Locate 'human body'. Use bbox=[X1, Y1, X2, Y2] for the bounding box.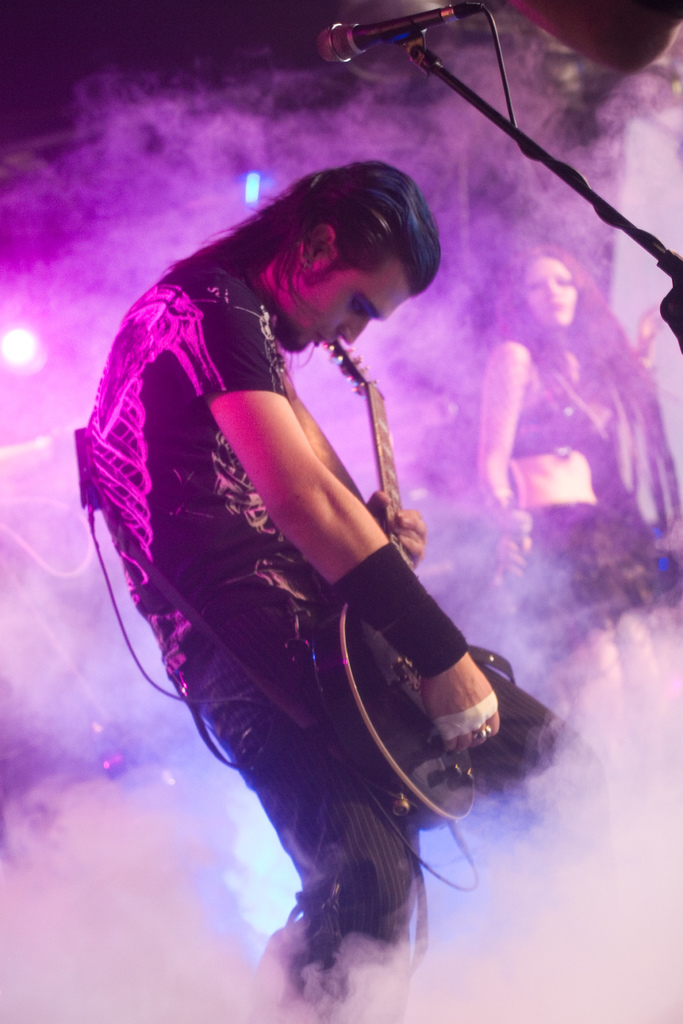
bbox=[70, 167, 513, 1007].
